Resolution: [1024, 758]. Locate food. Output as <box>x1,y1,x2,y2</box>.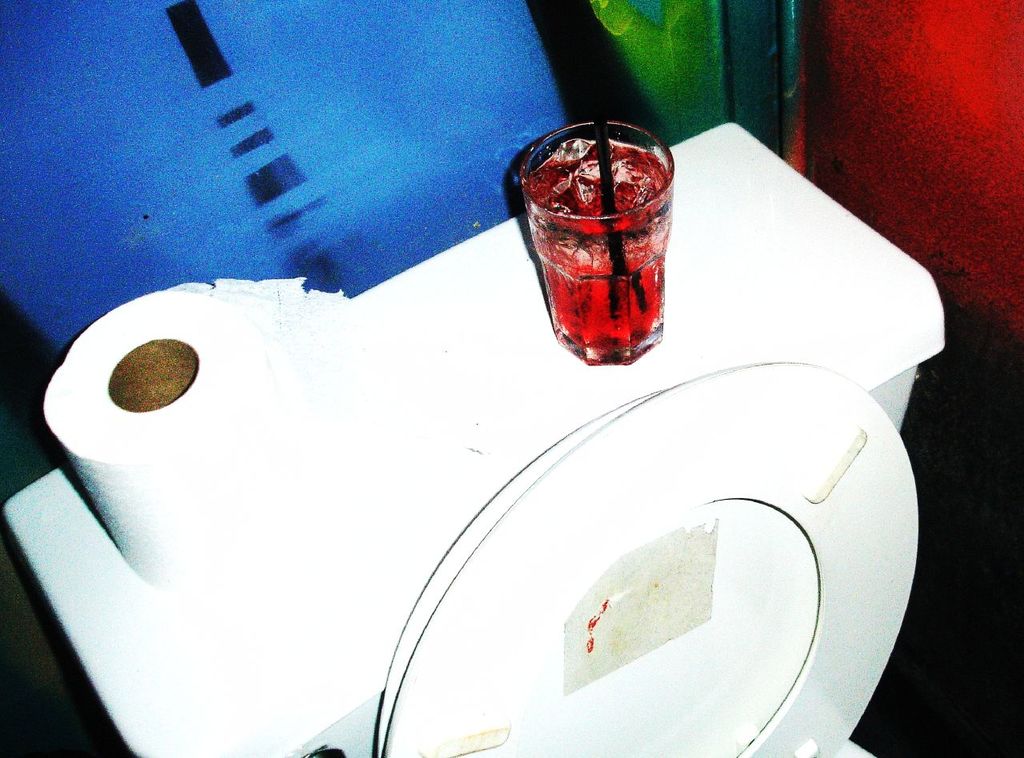
<box>524,133,674,362</box>.
